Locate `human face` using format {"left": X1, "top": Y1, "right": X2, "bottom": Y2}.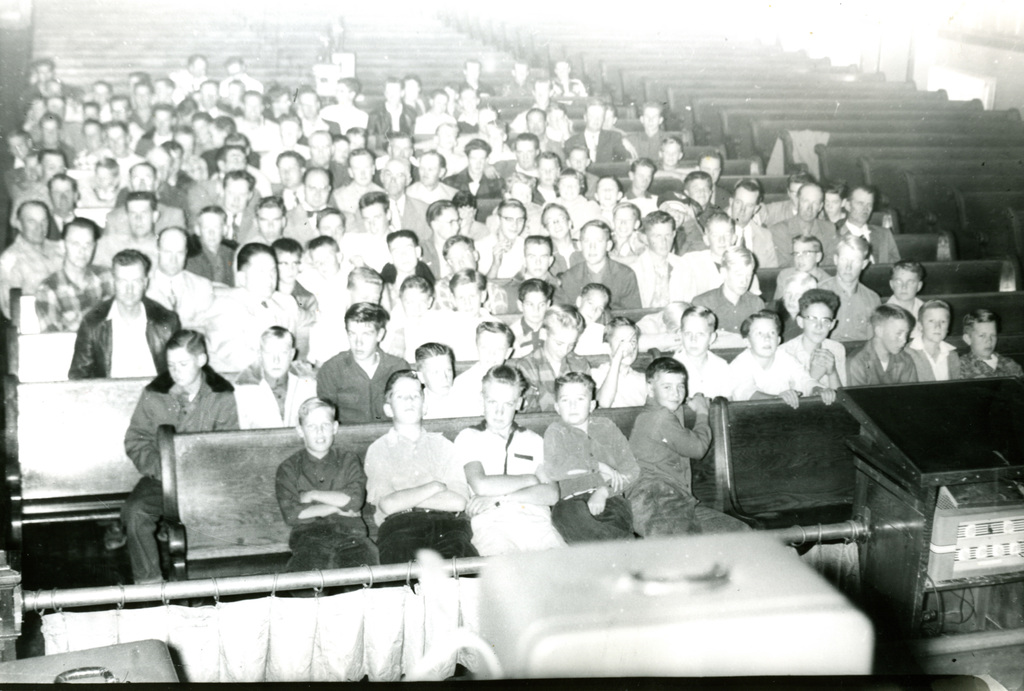
{"left": 689, "top": 176, "right": 714, "bottom": 202}.
